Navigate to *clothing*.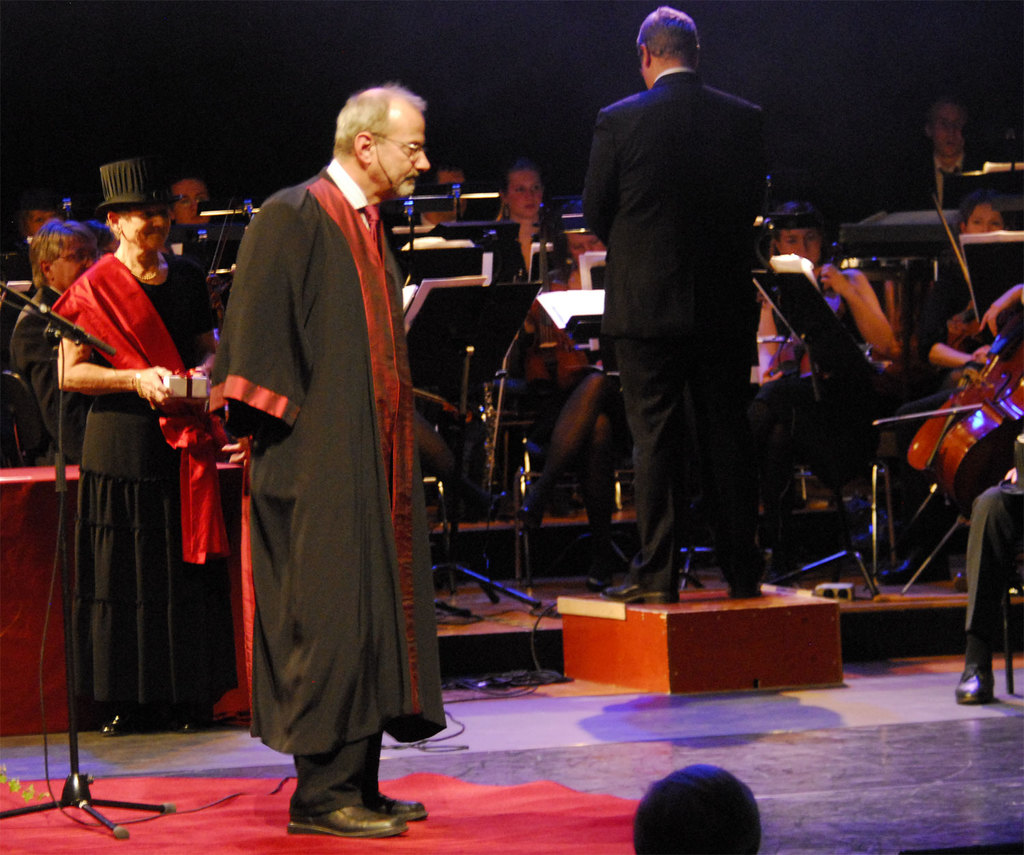
Navigation target: (x1=965, y1=483, x2=1023, y2=657).
